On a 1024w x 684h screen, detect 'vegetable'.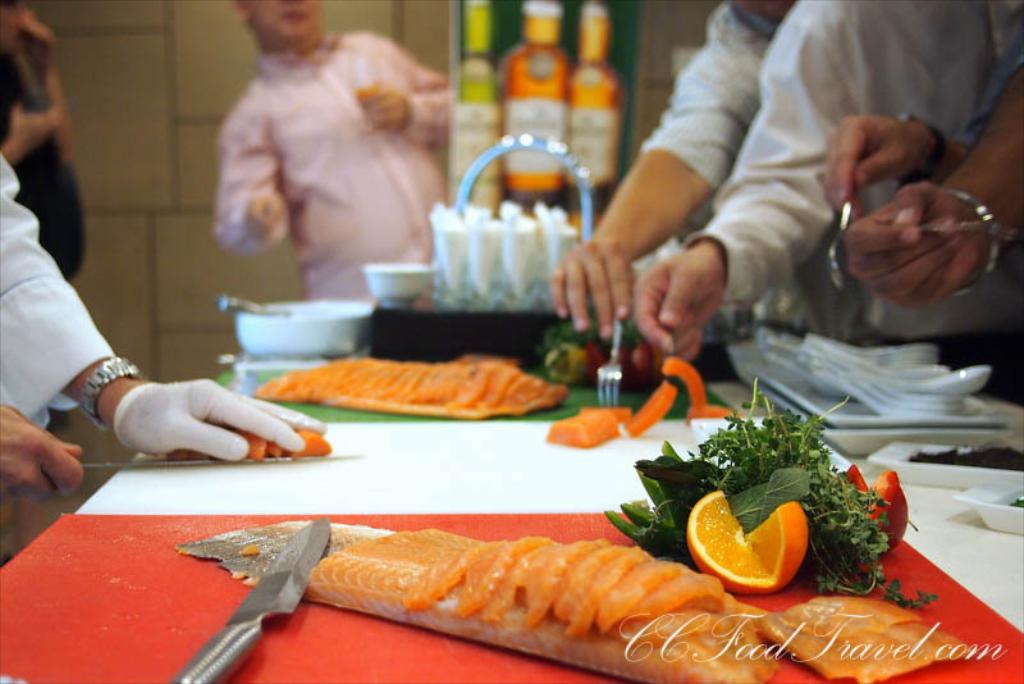
<bbox>611, 377, 937, 611</bbox>.
